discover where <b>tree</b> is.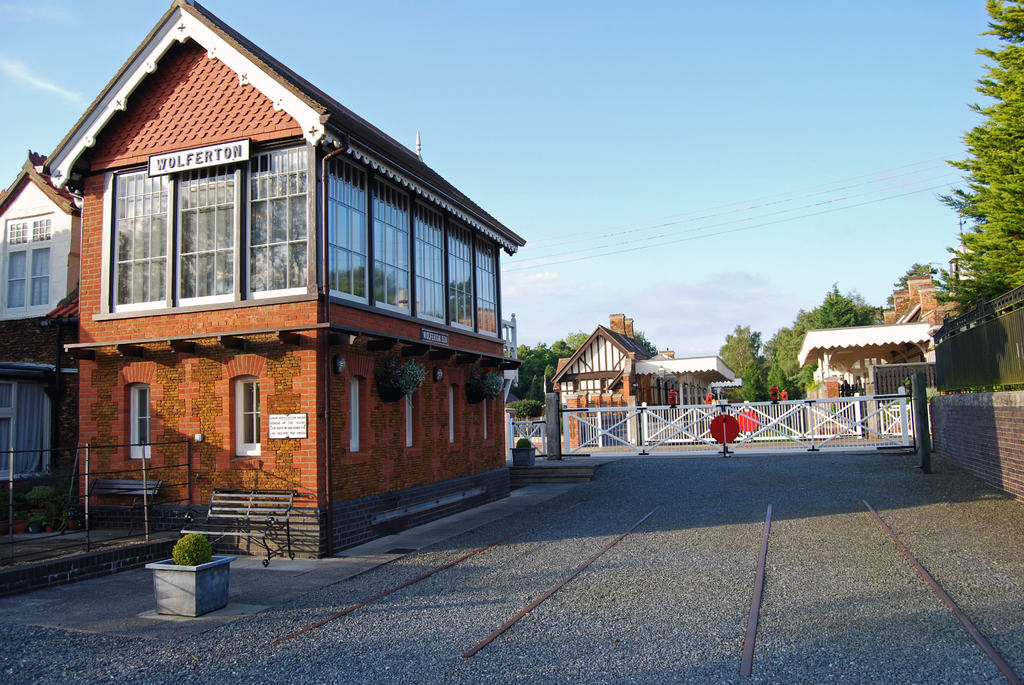
Discovered at box(546, 340, 573, 356).
